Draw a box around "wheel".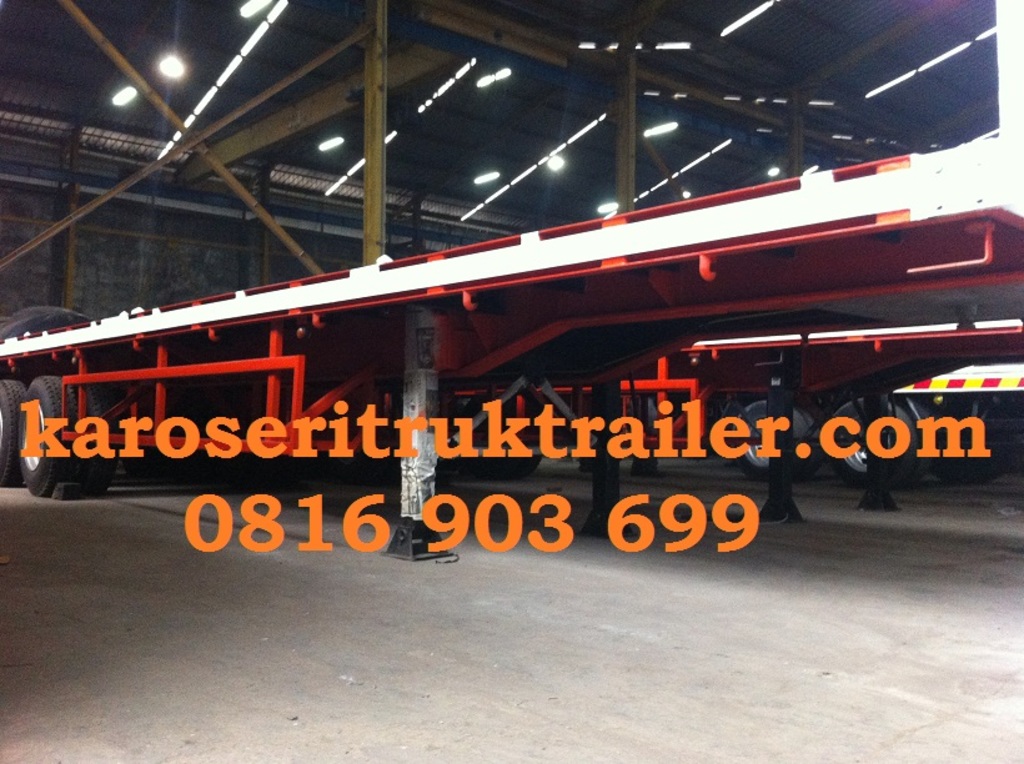
region(829, 391, 915, 479).
